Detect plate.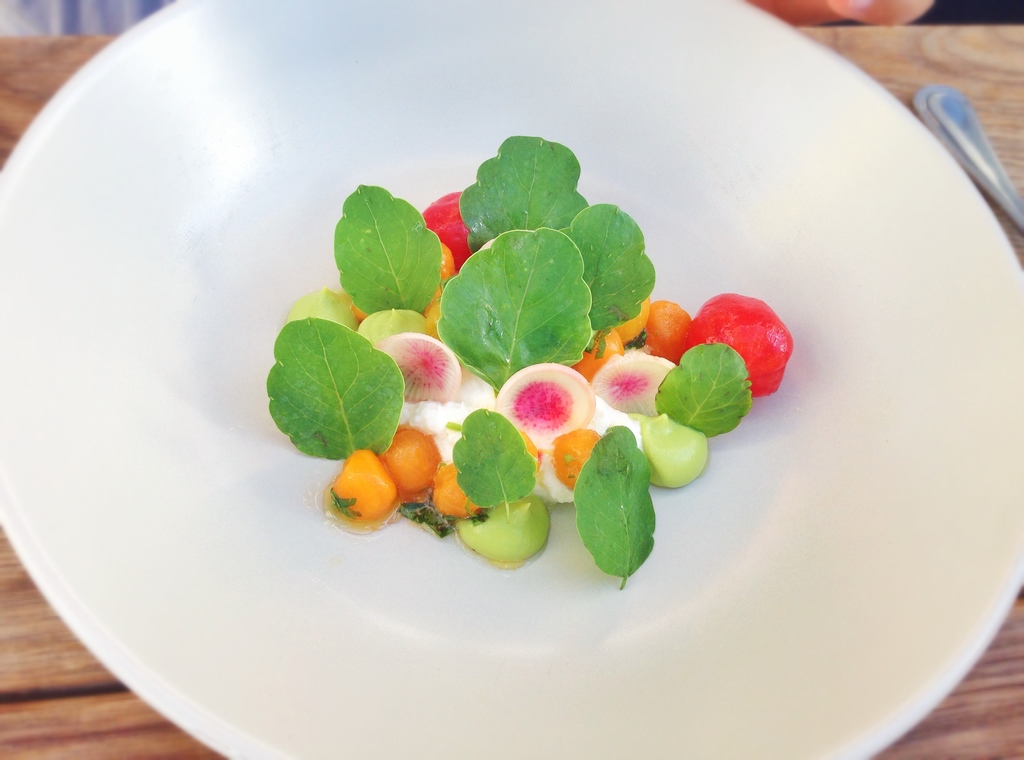
Detected at locate(0, 0, 989, 759).
